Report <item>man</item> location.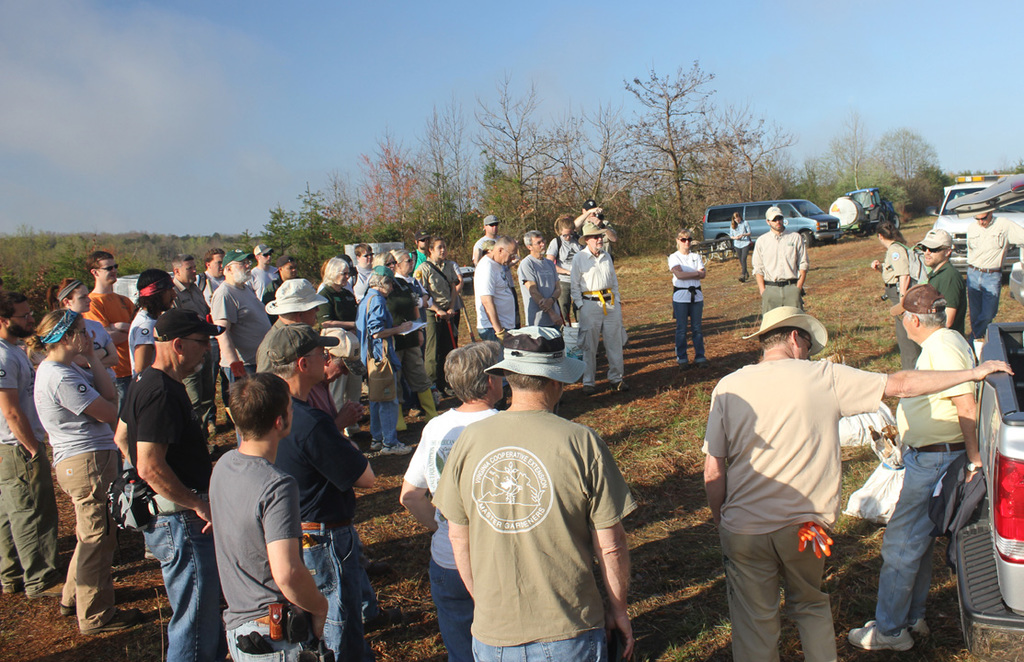
Report: bbox=(429, 324, 638, 661).
